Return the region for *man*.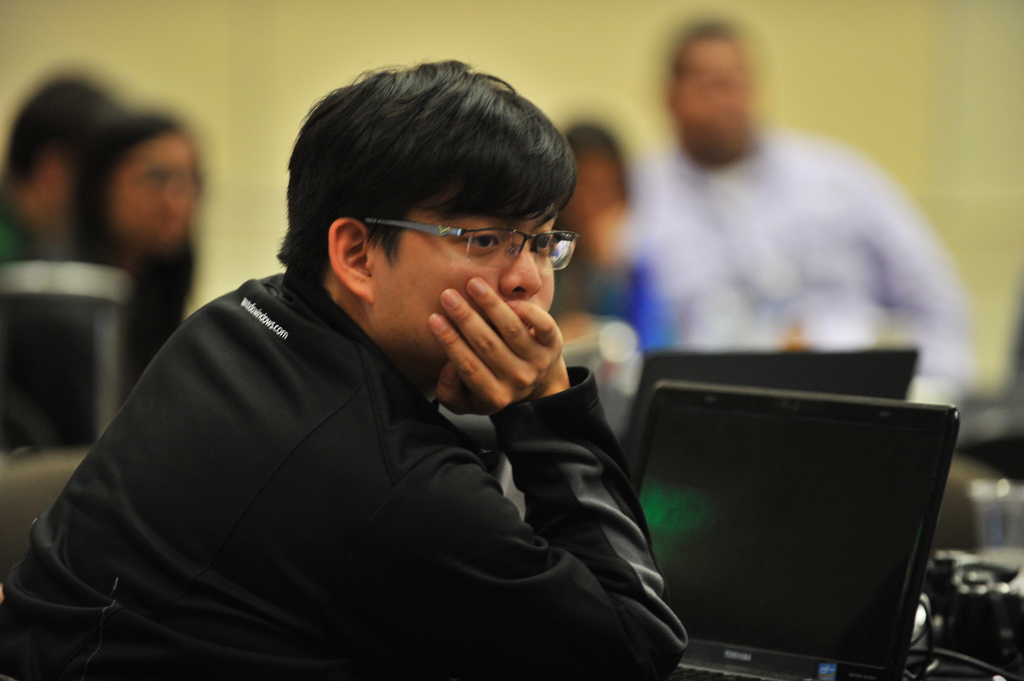
[left=0, top=74, right=124, bottom=269].
